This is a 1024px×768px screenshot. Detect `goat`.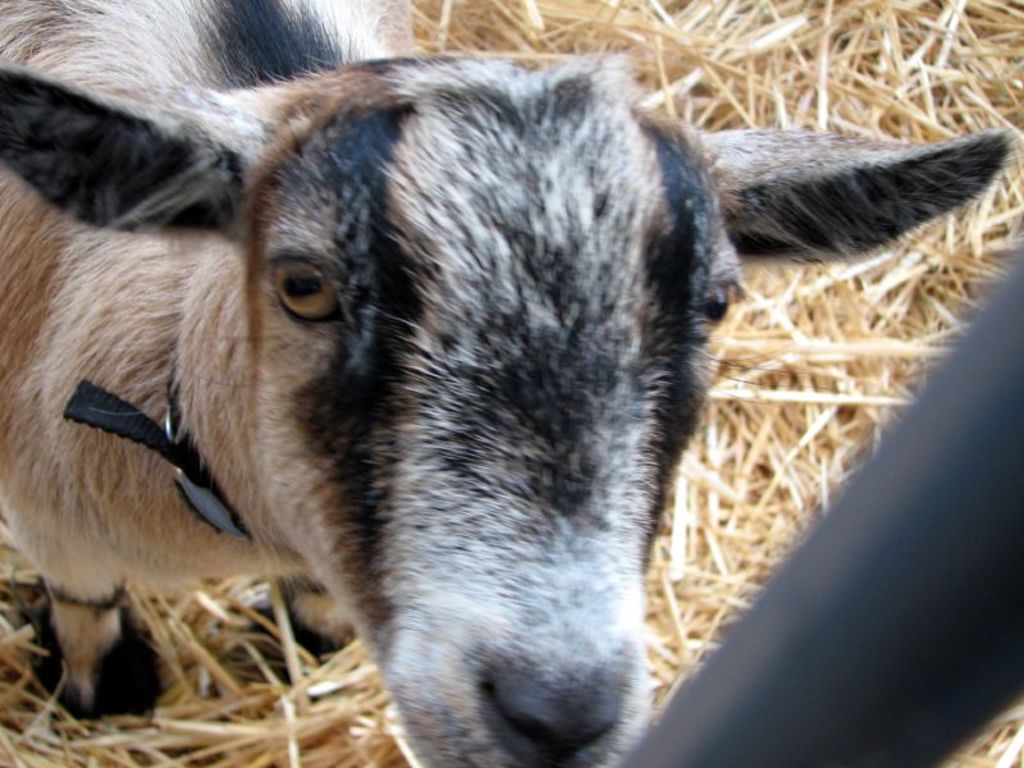
crop(1, 4, 1011, 765).
